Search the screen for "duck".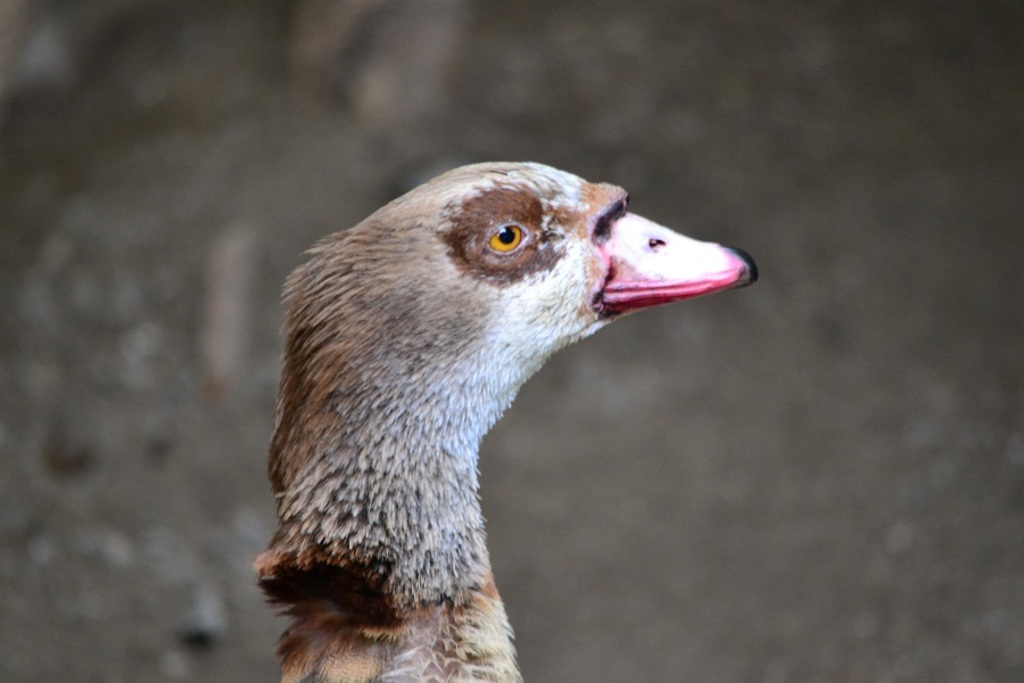
Found at detection(217, 154, 761, 661).
